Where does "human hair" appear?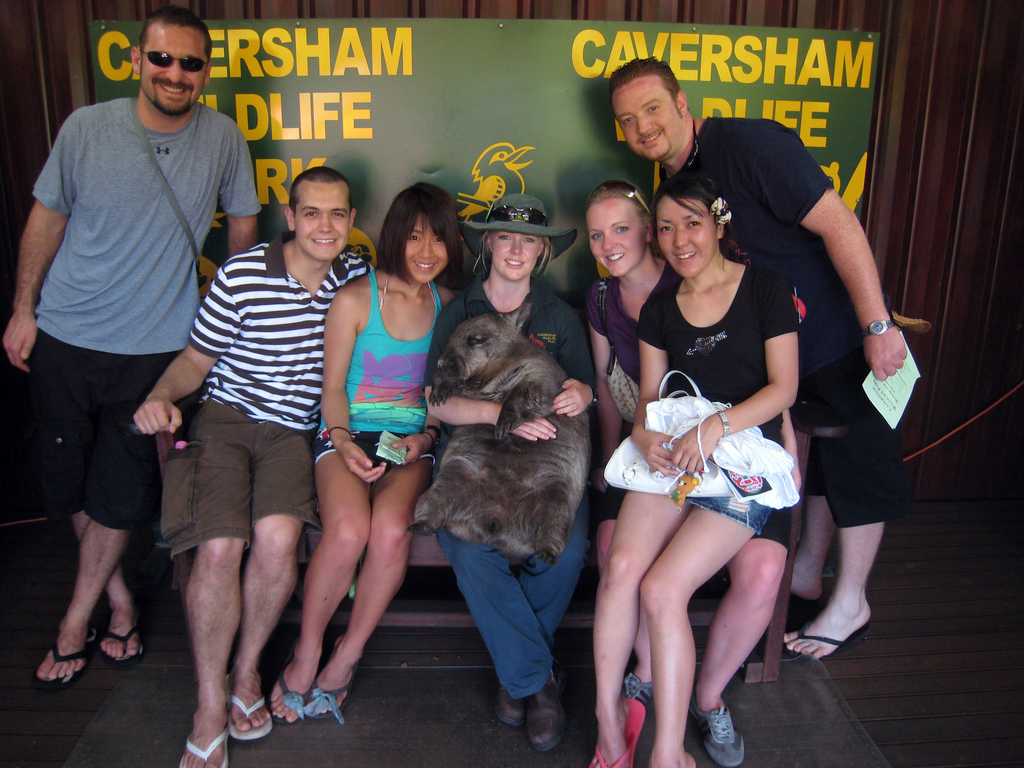
Appears at rect(589, 180, 652, 234).
